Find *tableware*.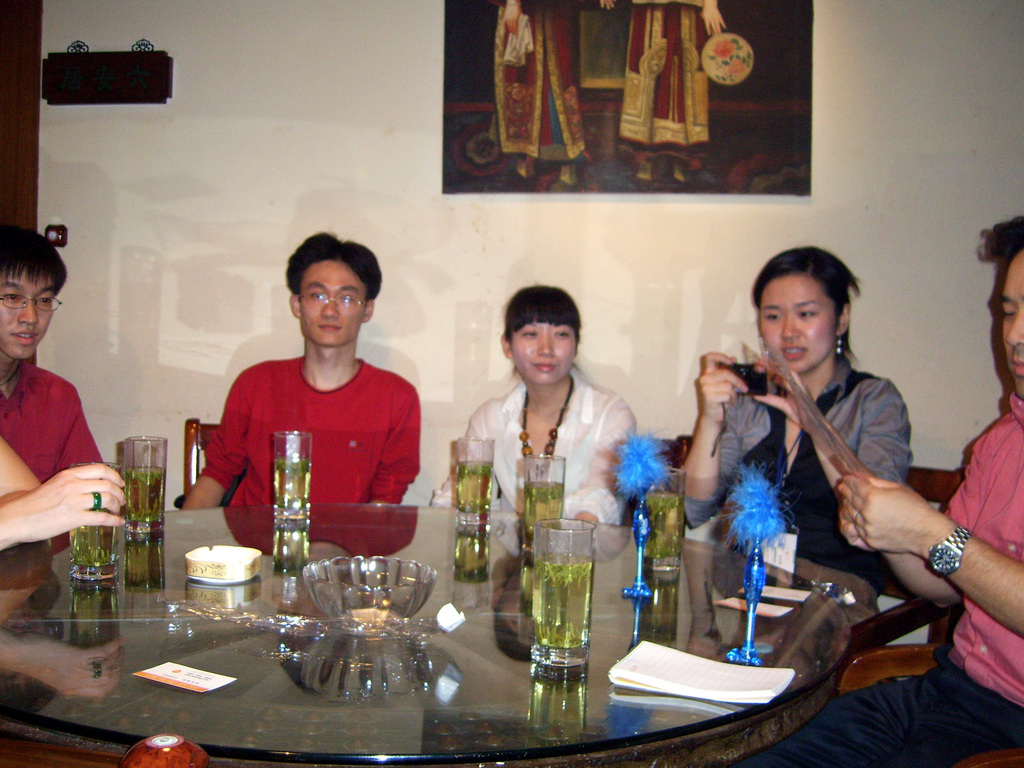
<region>451, 436, 499, 532</region>.
